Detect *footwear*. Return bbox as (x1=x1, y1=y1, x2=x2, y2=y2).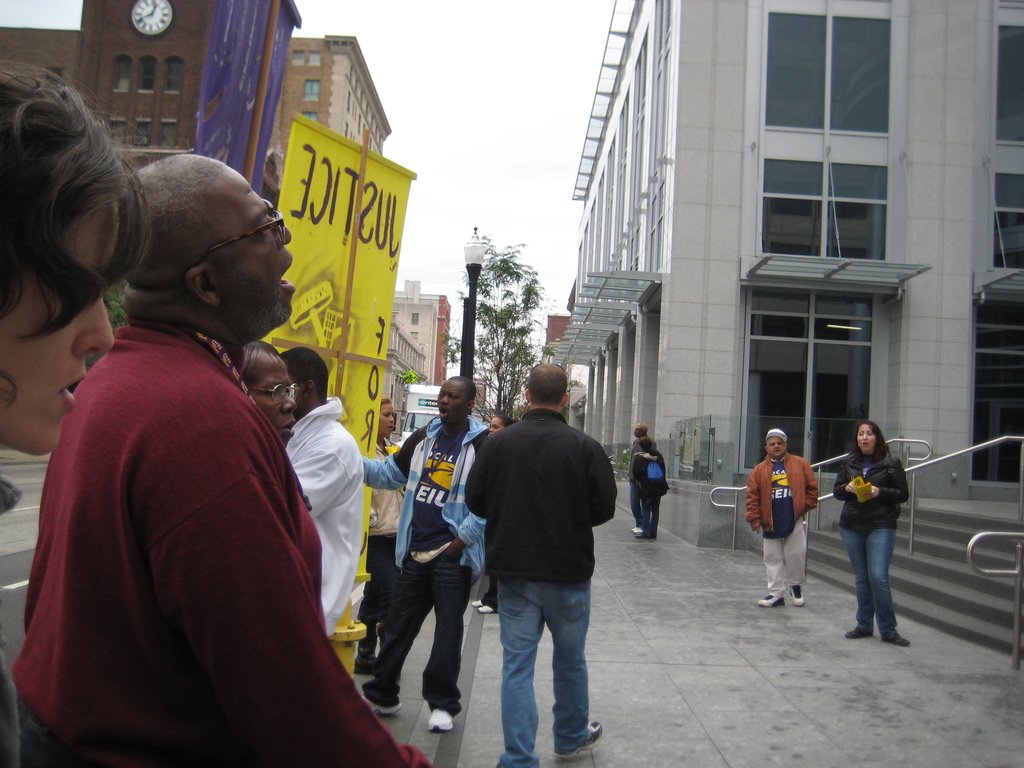
(x1=789, y1=582, x2=804, y2=607).
